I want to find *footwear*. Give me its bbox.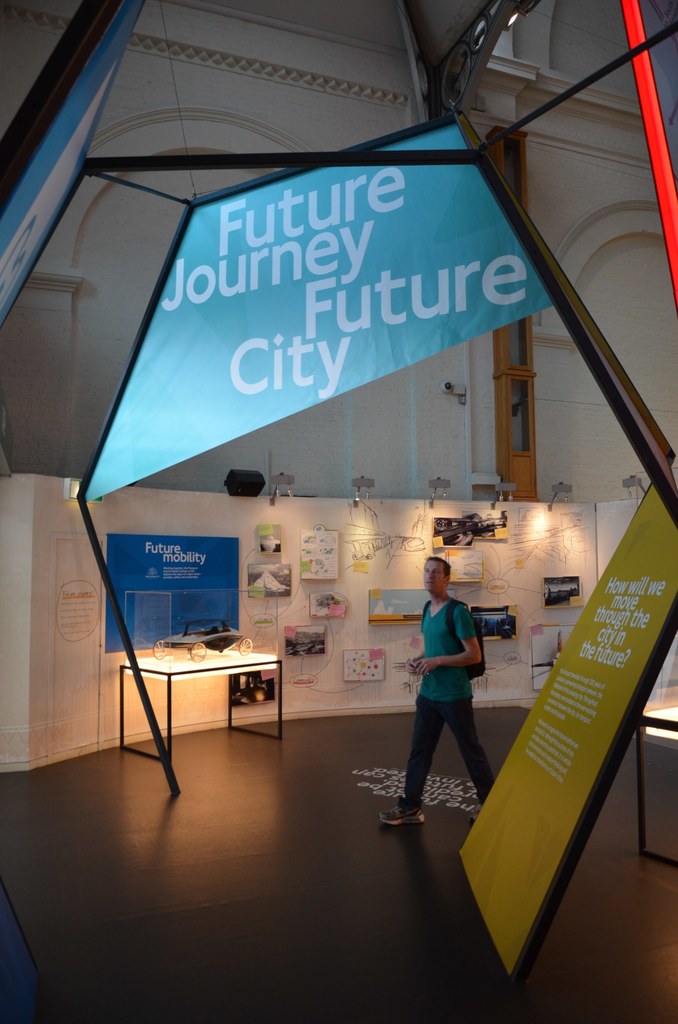
[369, 797, 421, 825].
